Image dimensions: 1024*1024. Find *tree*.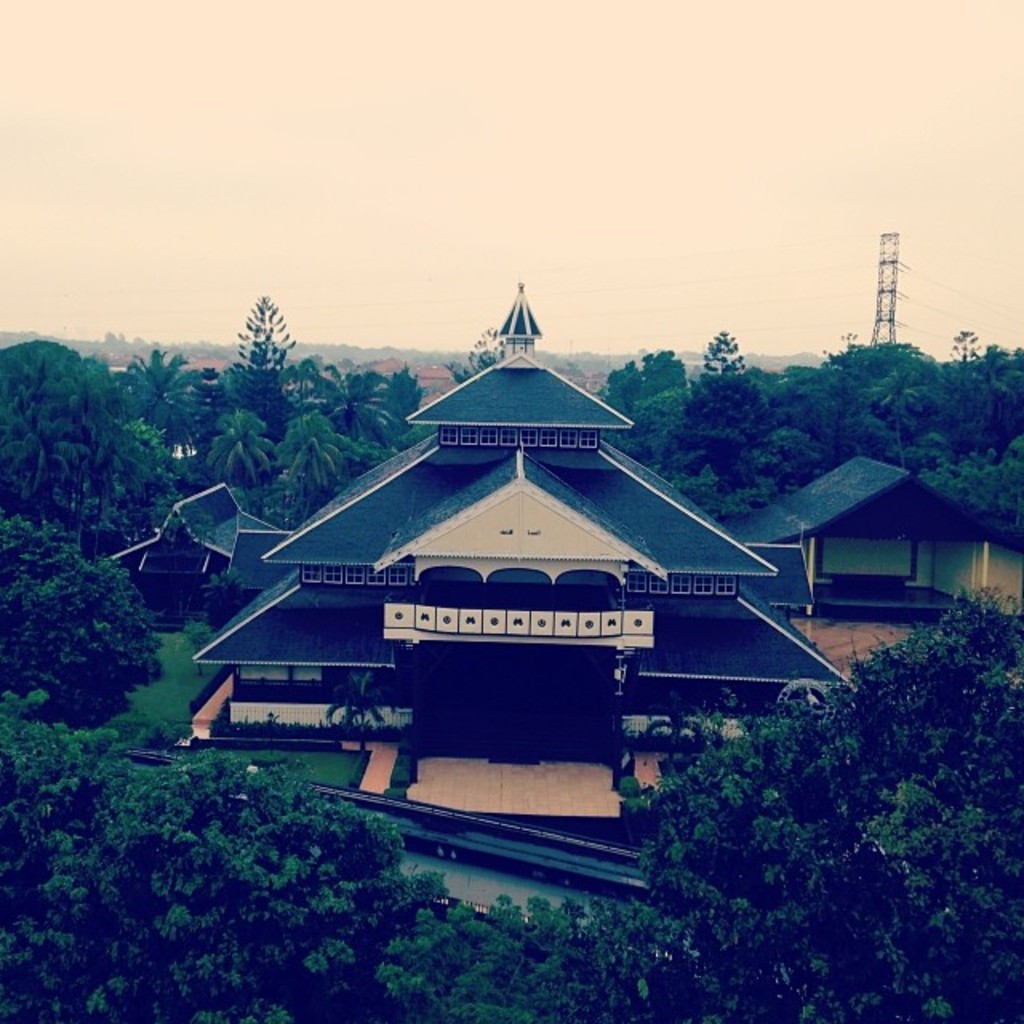
{"left": 186, "top": 576, "right": 256, "bottom": 659}.
